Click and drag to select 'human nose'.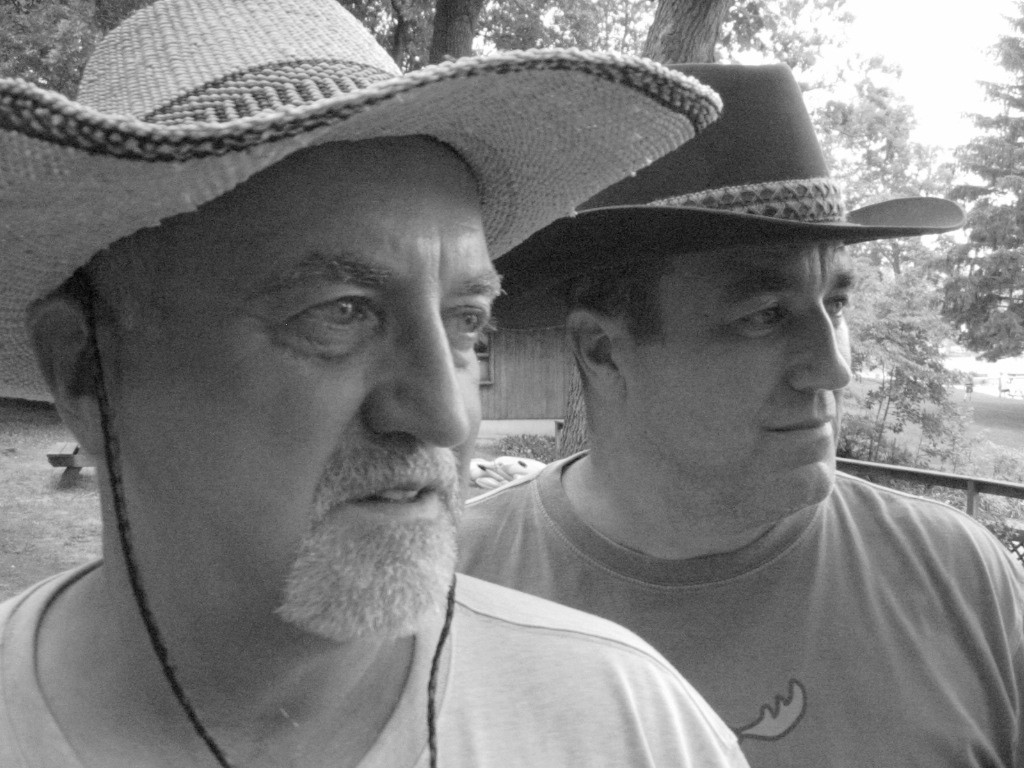
Selection: [left=789, top=299, right=848, bottom=393].
